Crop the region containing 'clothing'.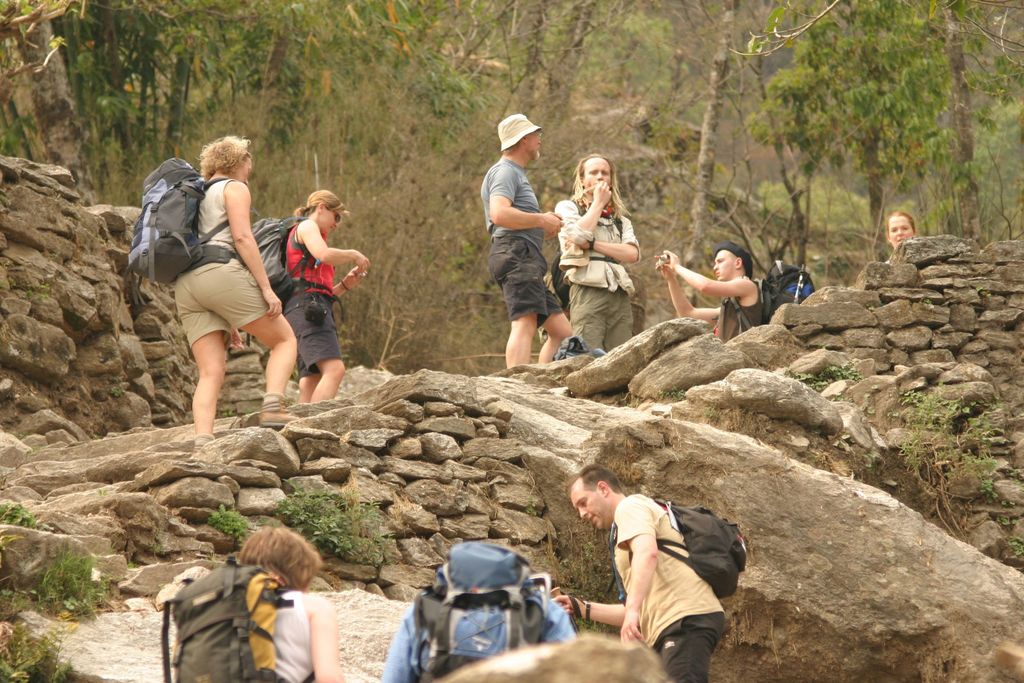
Crop region: detection(566, 194, 643, 358).
